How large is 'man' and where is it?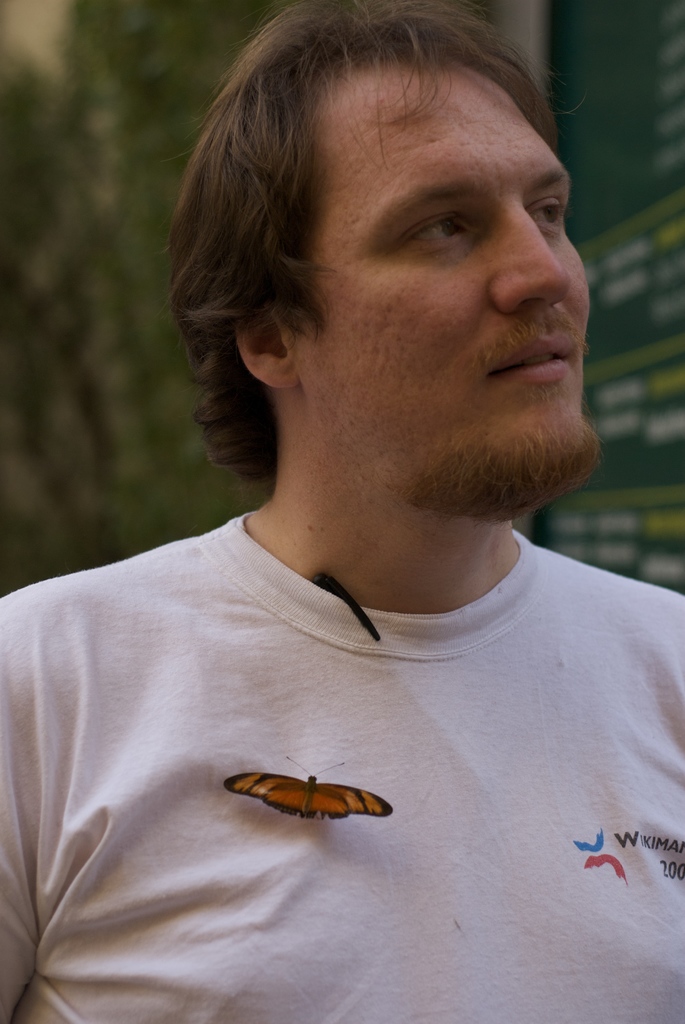
Bounding box: rect(24, 17, 684, 1013).
